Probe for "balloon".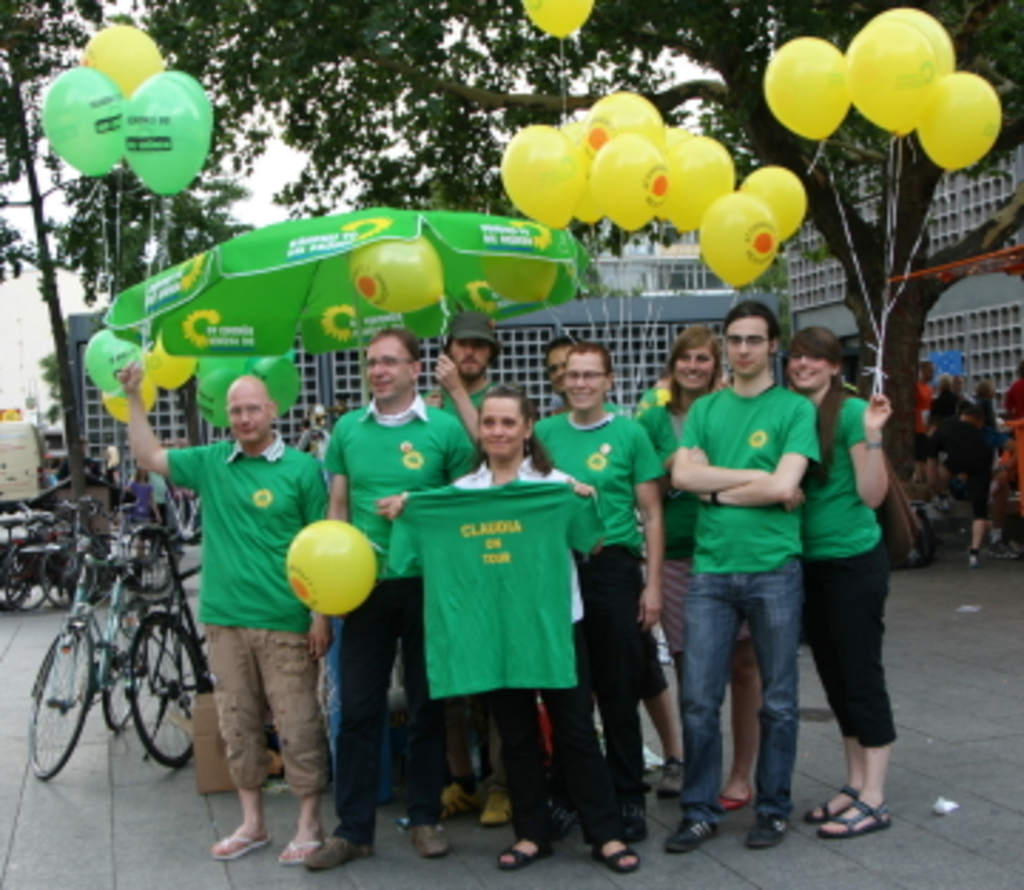
Probe result: BBox(845, 14, 933, 139).
